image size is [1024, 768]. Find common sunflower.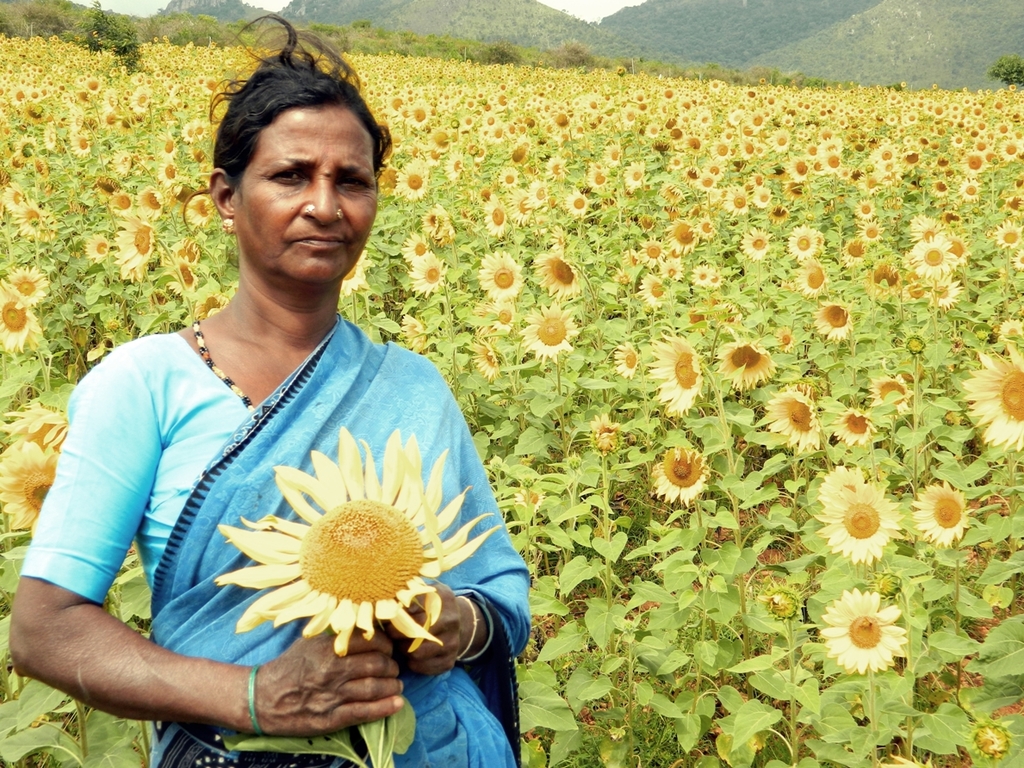
box=[717, 341, 776, 386].
